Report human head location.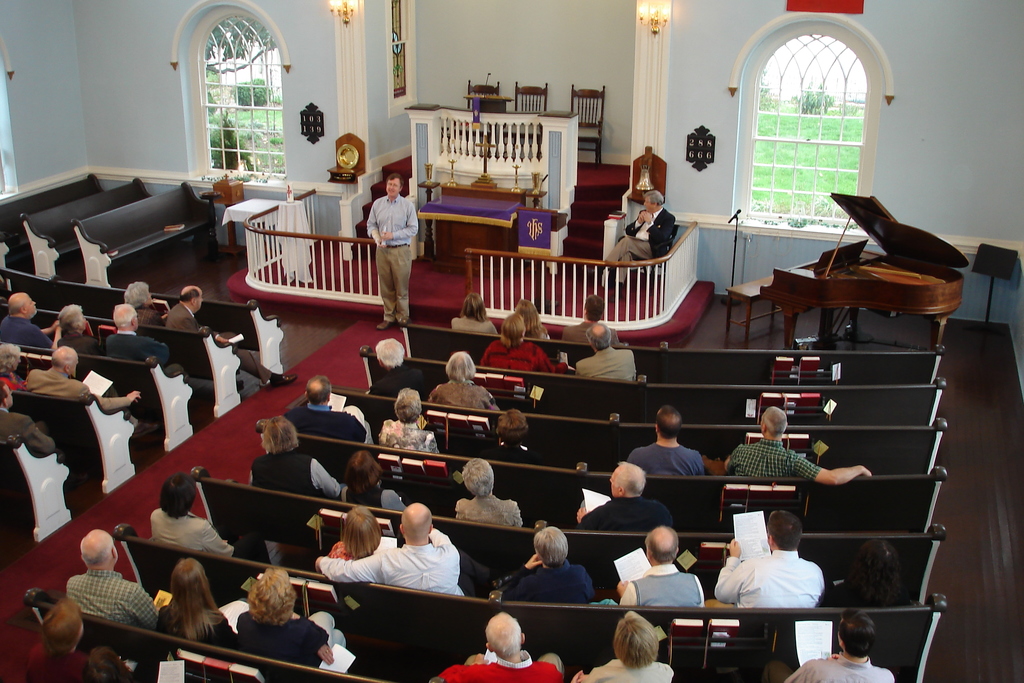
Report: 179,283,202,313.
